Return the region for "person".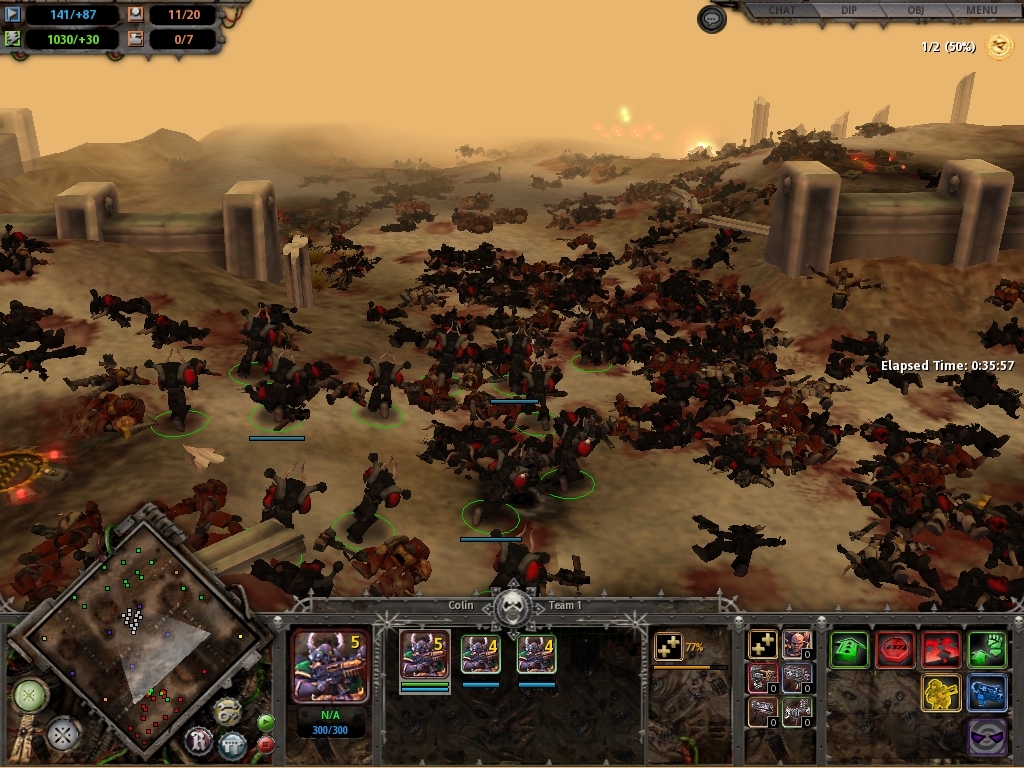
bbox=[406, 632, 450, 678].
